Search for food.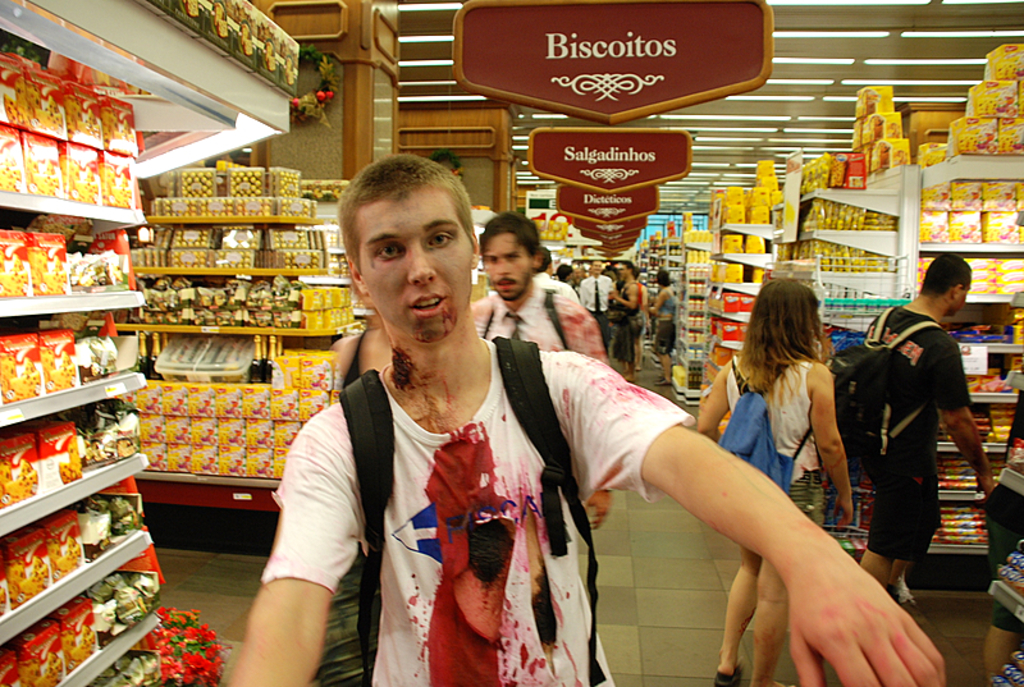
Found at [left=0, top=591, right=99, bottom=686].
